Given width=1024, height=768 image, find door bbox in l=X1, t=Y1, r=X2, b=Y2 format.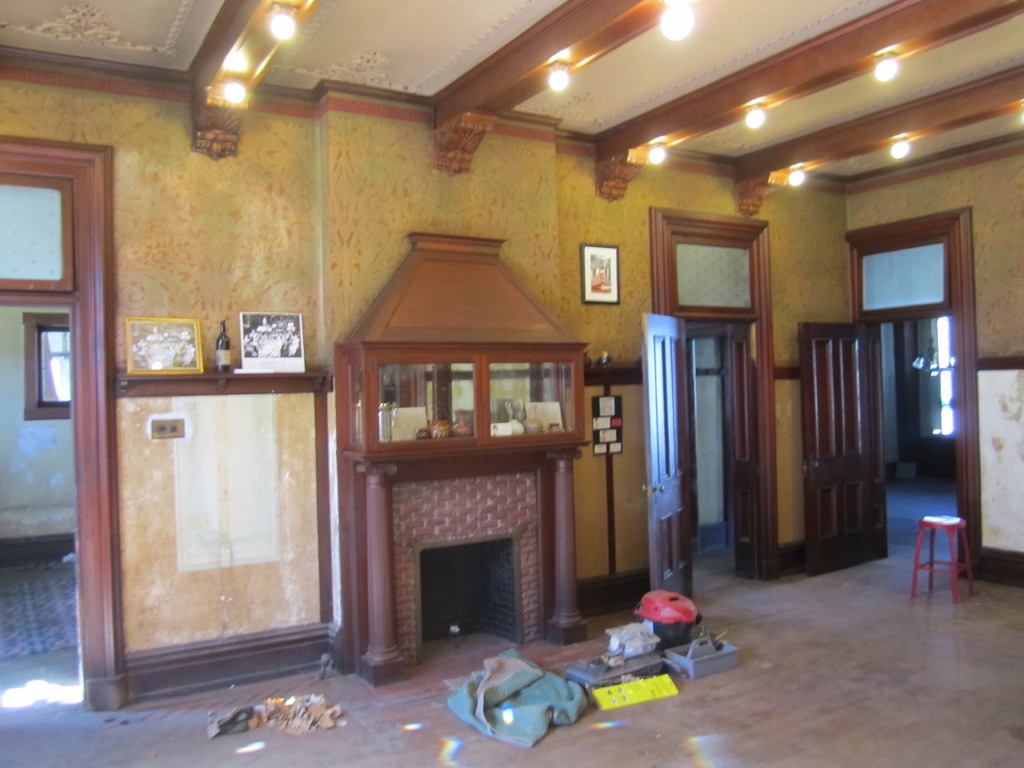
l=644, t=310, r=694, b=597.
